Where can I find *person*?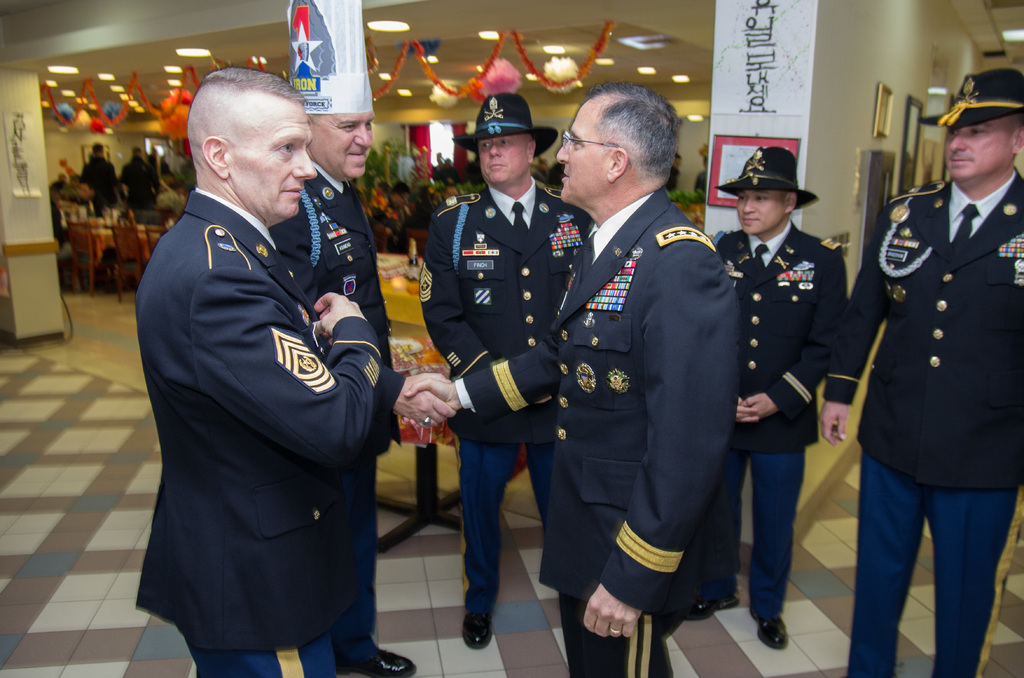
You can find it at rect(403, 81, 742, 677).
